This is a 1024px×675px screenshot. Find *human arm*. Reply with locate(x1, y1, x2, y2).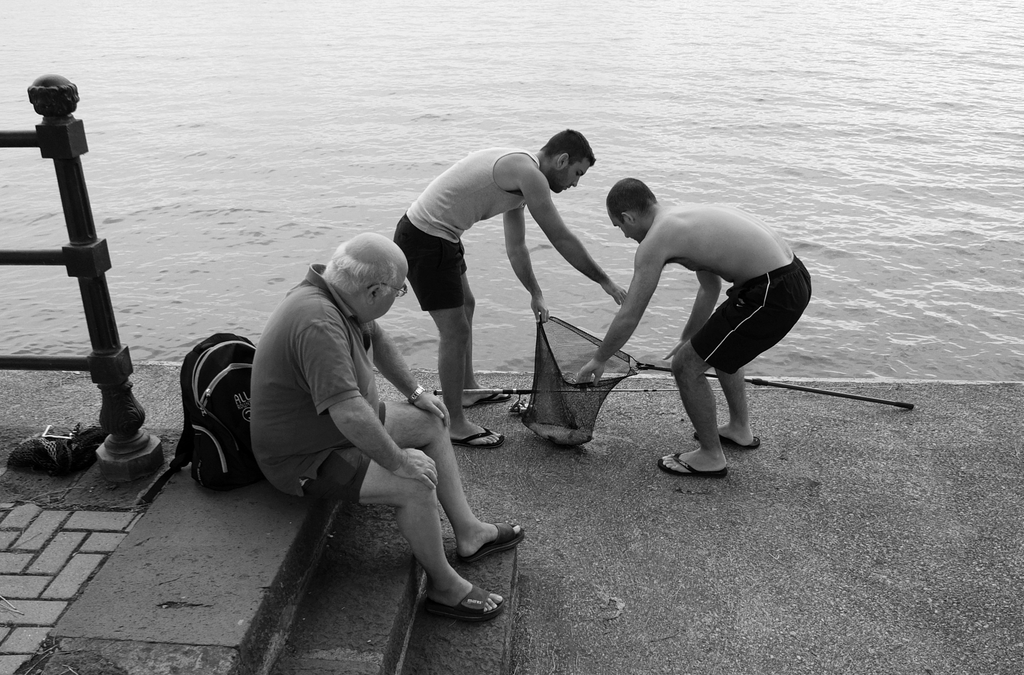
locate(372, 315, 459, 431).
